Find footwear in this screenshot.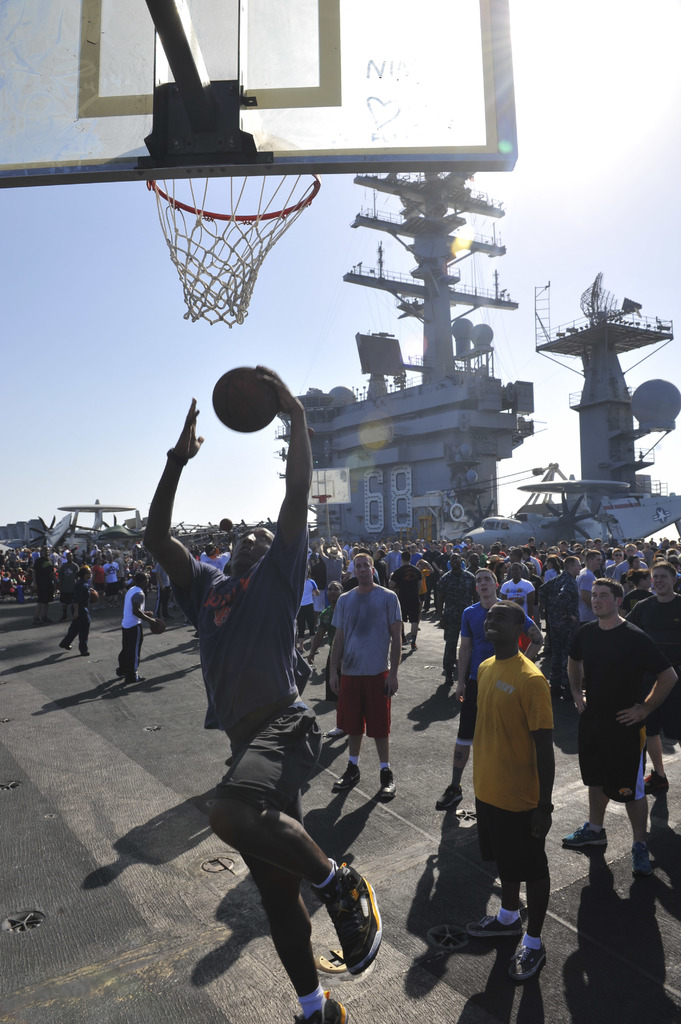
The bounding box for footwear is [80, 647, 90, 654].
